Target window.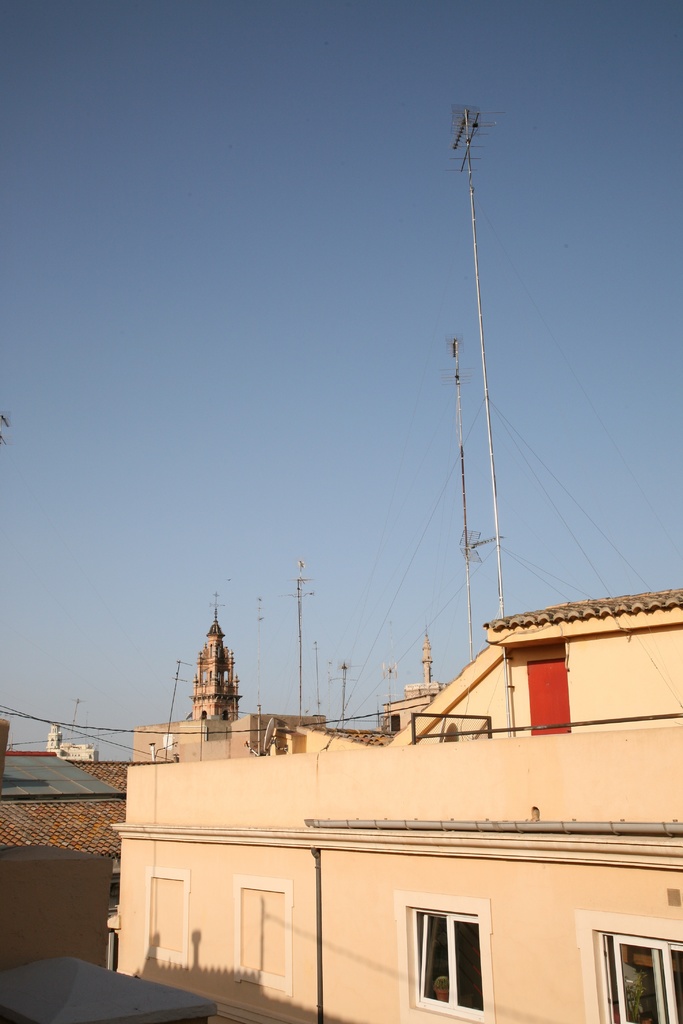
Target region: region(398, 906, 490, 1011).
